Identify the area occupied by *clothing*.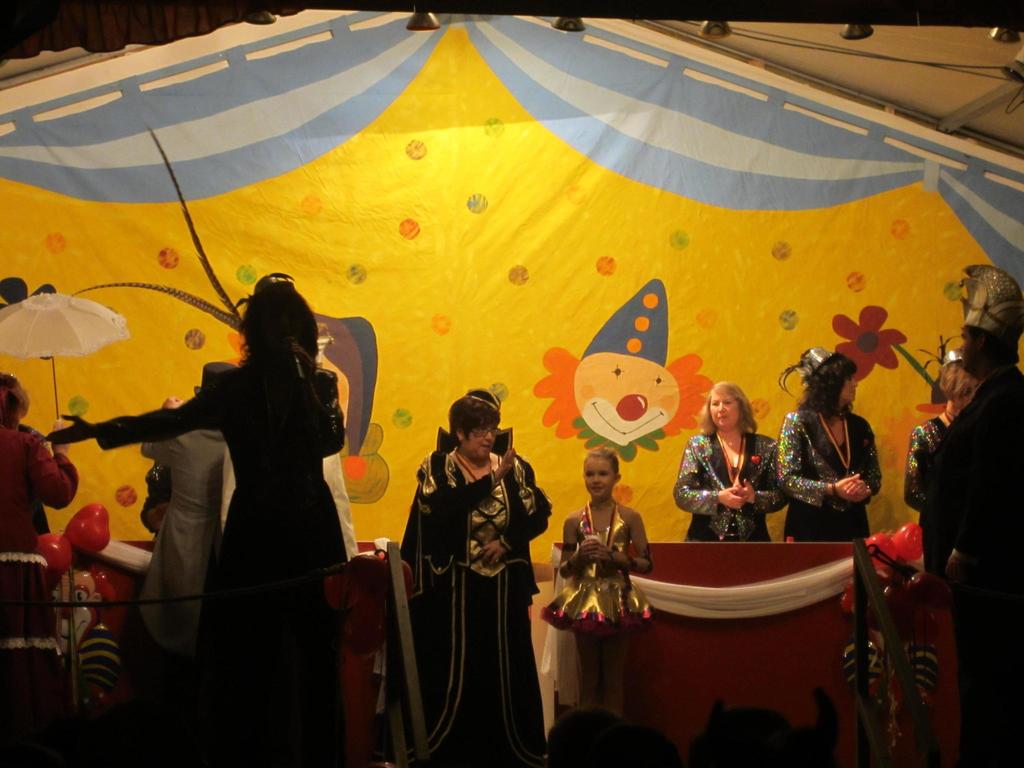
Area: x1=96, y1=364, x2=350, y2=730.
